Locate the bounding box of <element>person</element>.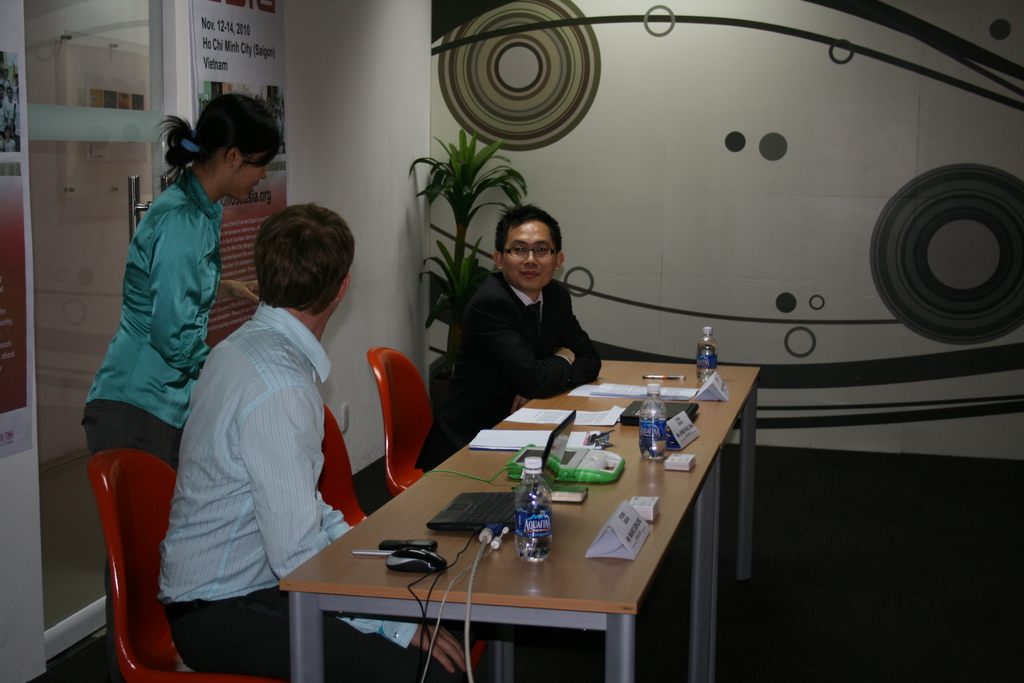
Bounding box: crop(430, 186, 612, 461).
